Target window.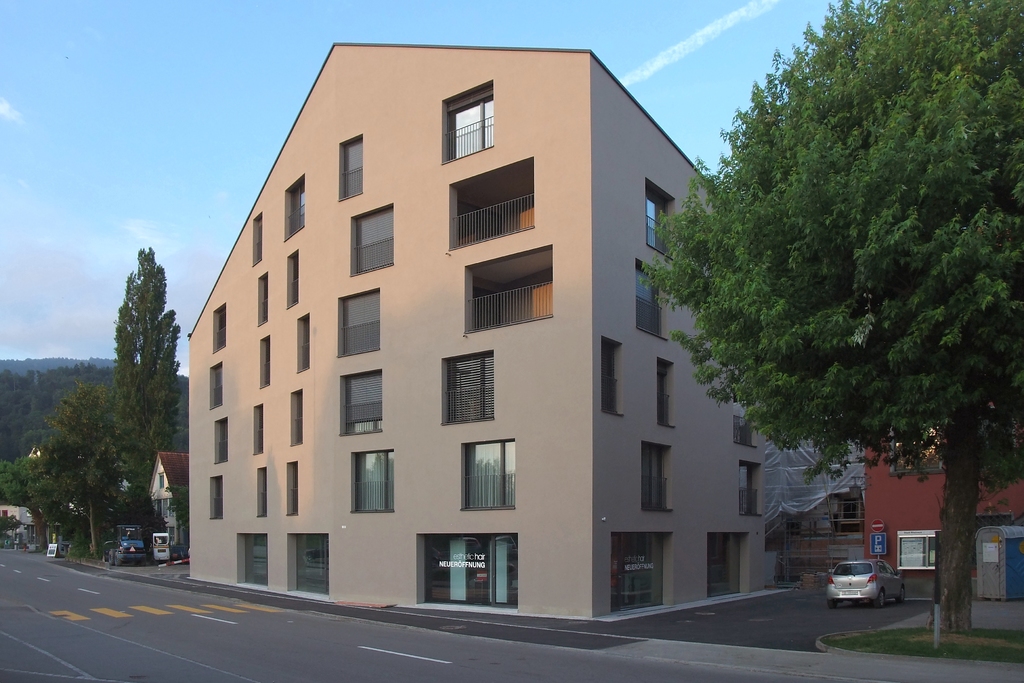
Target region: select_region(333, 283, 381, 359).
